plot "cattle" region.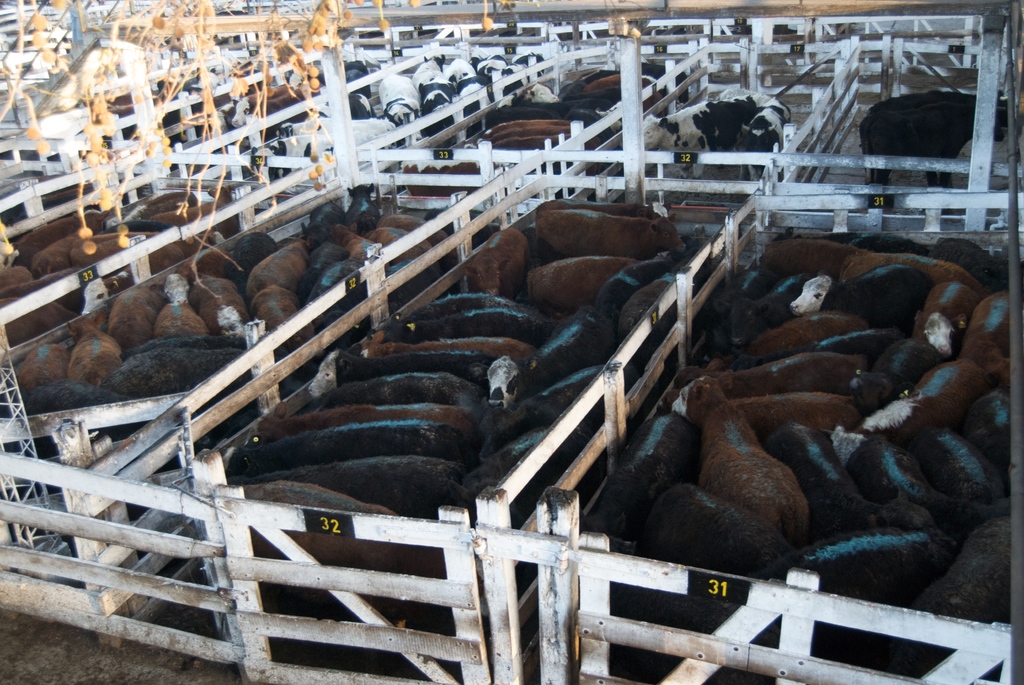
Plotted at bbox=[416, 73, 457, 133].
